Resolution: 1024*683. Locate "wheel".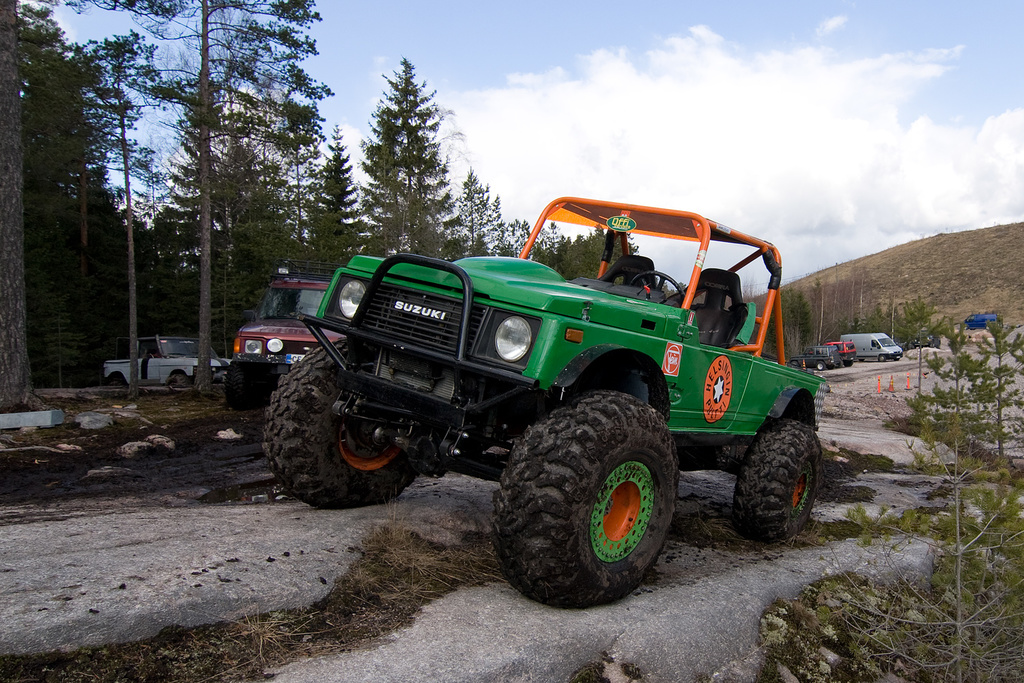
locate(223, 357, 258, 409).
